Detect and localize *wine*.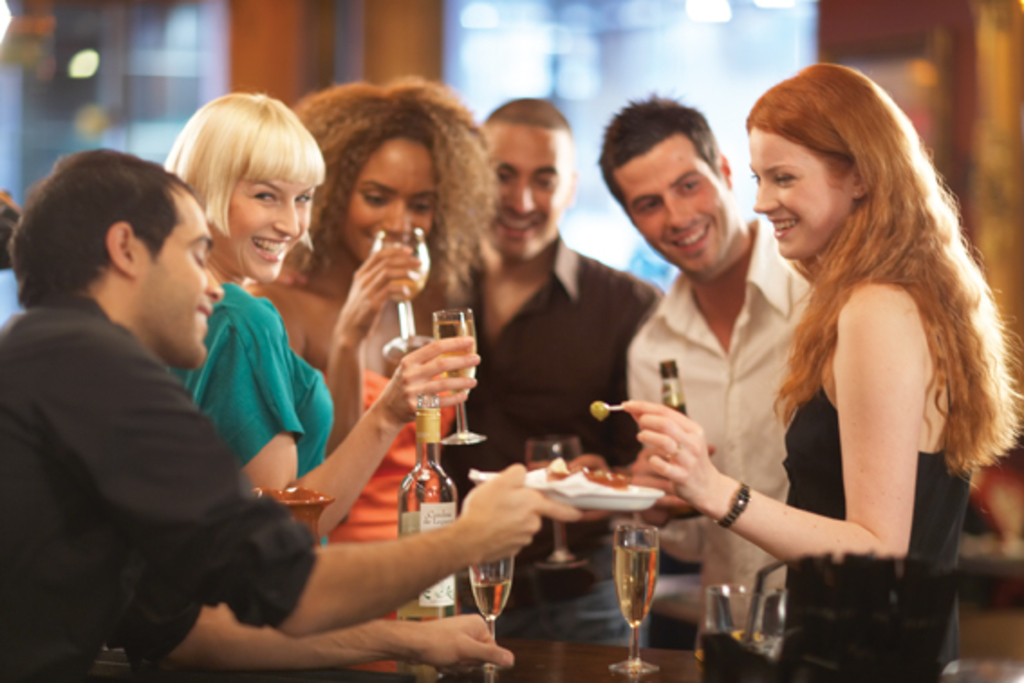
Localized at box(399, 529, 455, 681).
